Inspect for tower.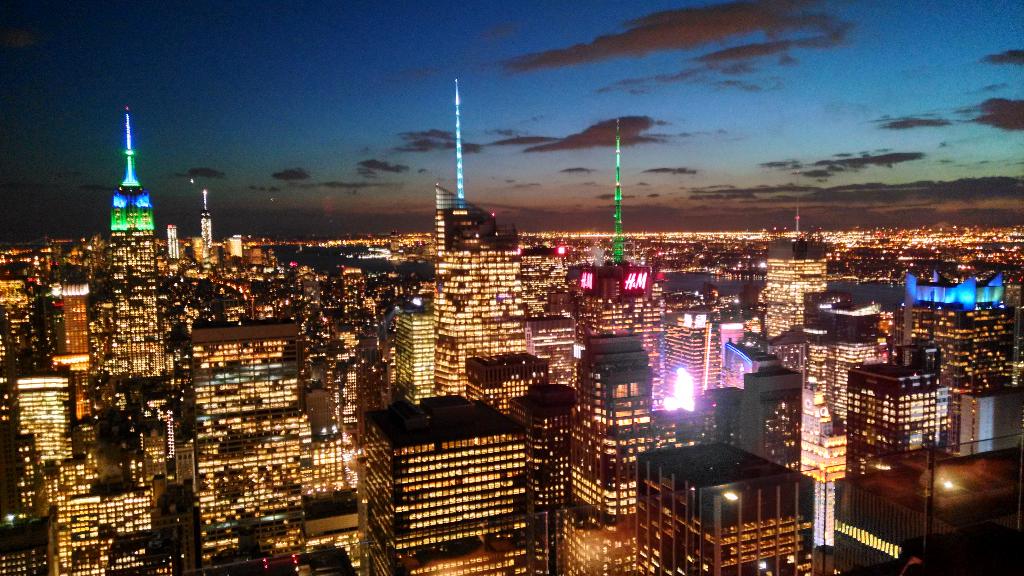
Inspection: <box>509,384,569,575</box>.
